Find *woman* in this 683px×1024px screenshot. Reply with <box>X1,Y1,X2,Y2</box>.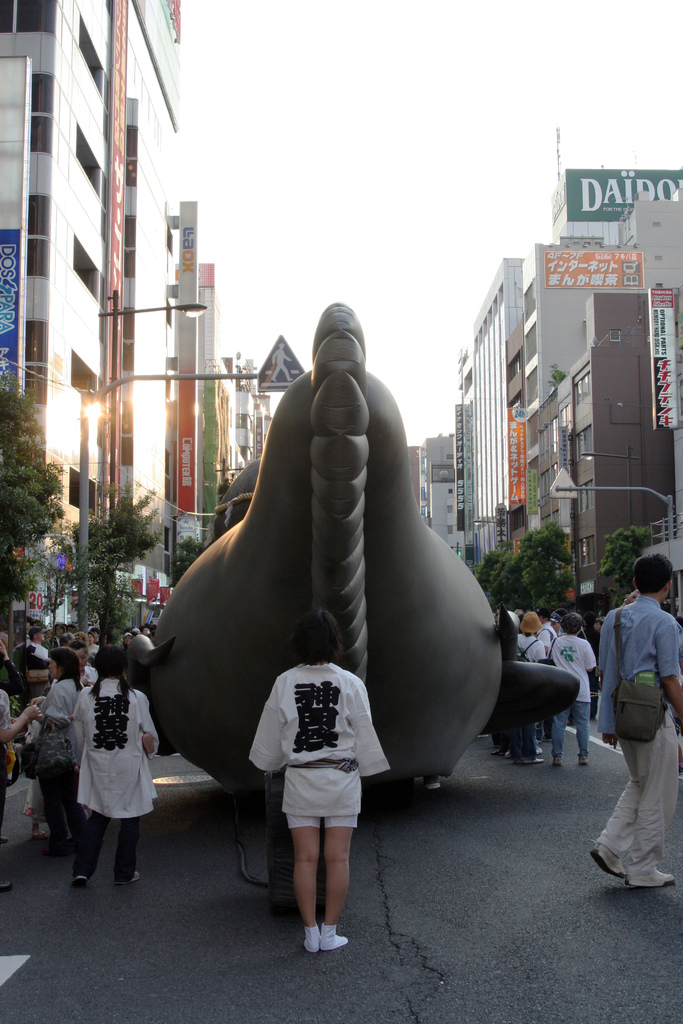
<box>242,608,390,951</box>.
